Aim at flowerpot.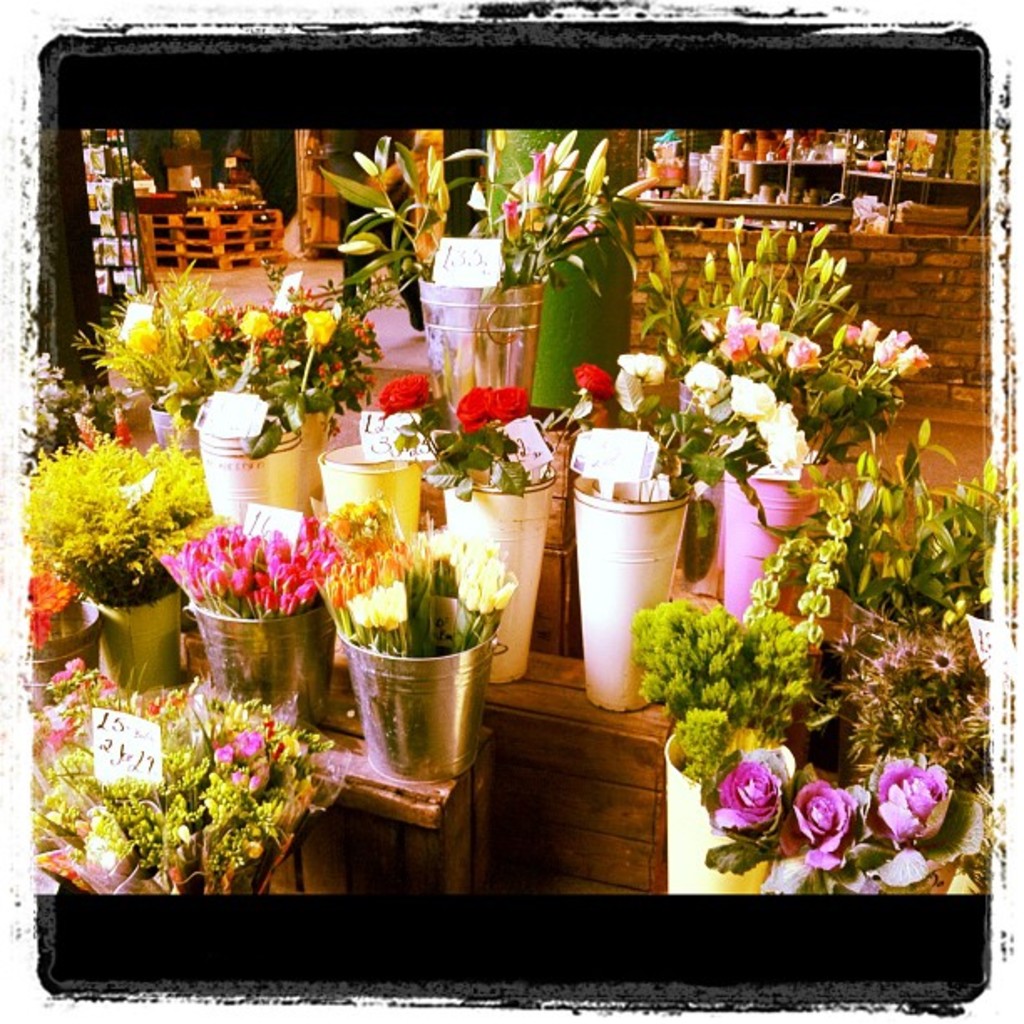
Aimed at rect(571, 468, 688, 718).
